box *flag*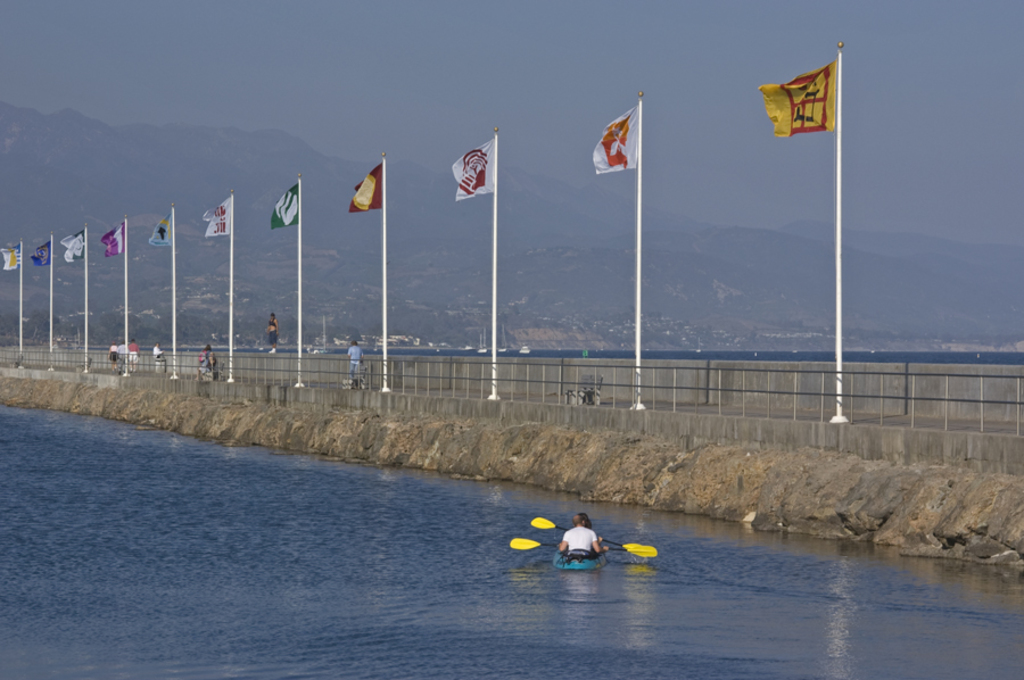
x1=595, y1=94, x2=655, y2=186
